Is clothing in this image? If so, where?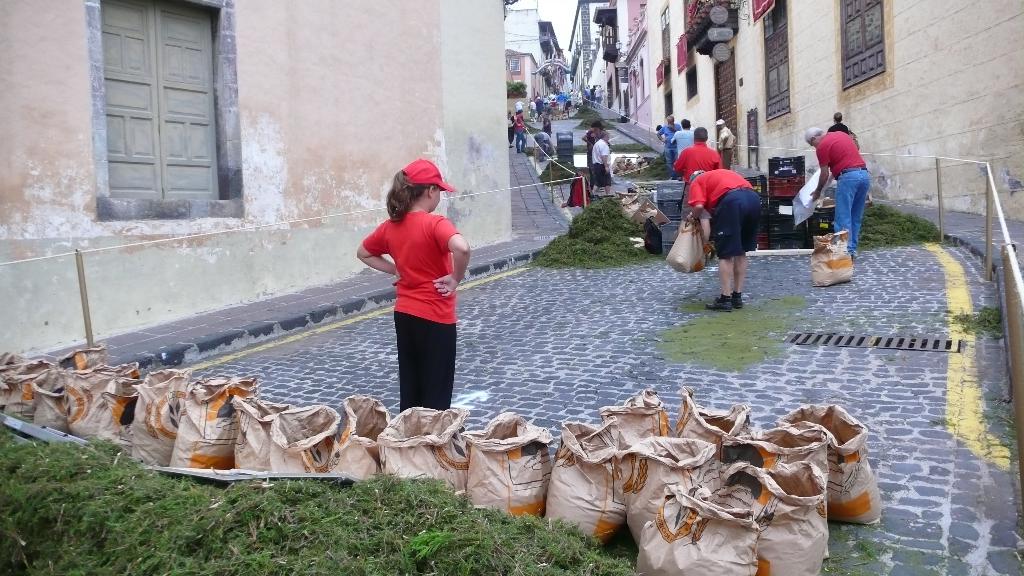
Yes, at box=[655, 120, 682, 178].
